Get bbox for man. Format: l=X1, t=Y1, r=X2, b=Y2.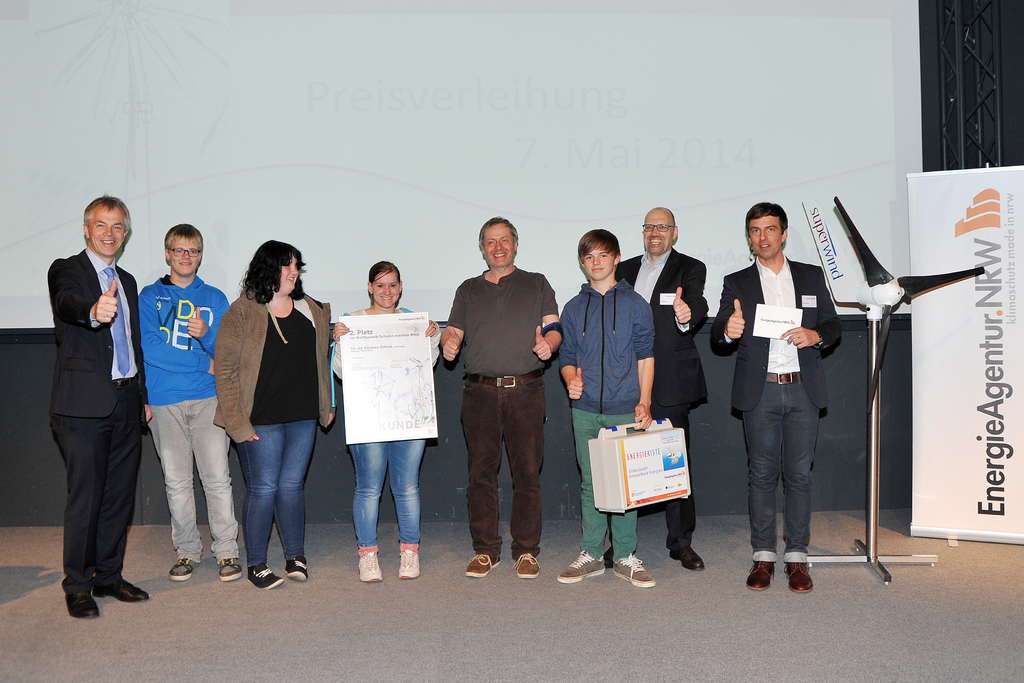
l=445, t=206, r=564, b=578.
